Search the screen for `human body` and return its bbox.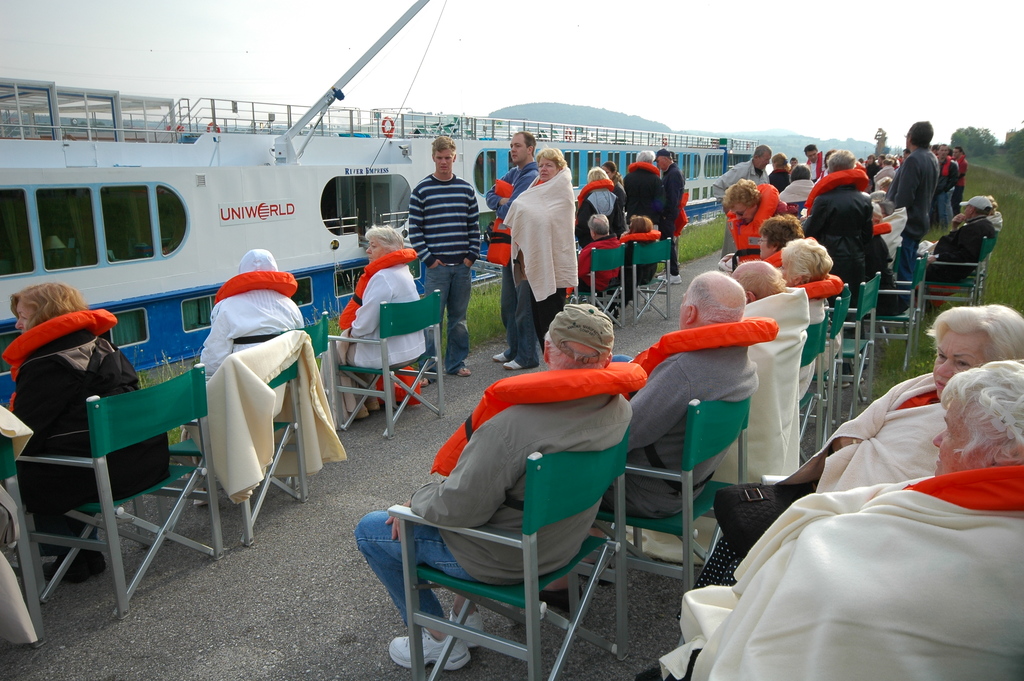
Found: <region>612, 237, 659, 322</region>.
